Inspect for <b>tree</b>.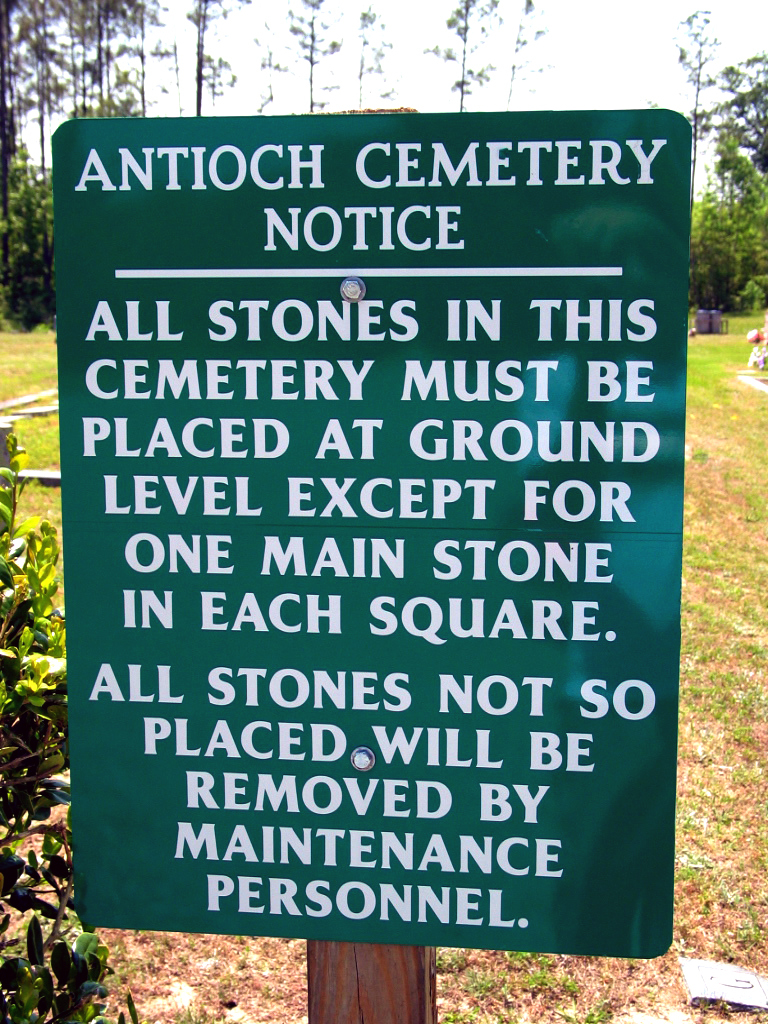
Inspection: (left=671, top=6, right=717, bottom=201).
